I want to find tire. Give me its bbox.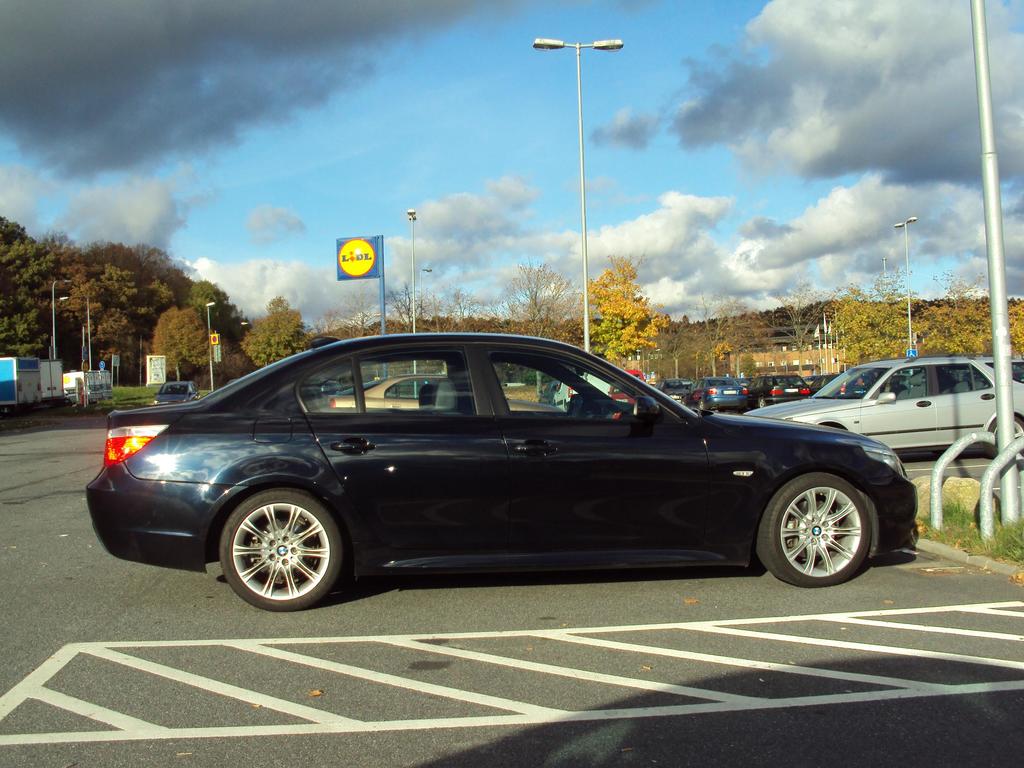
(204,489,351,602).
